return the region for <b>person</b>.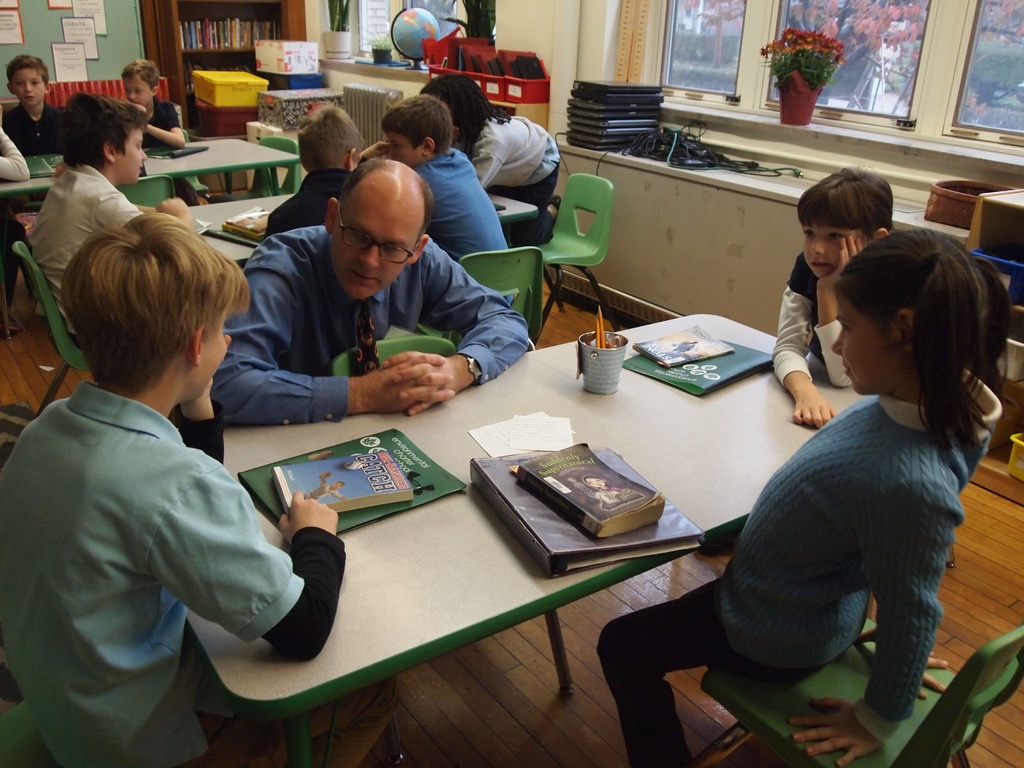
crop(0, 212, 403, 767).
